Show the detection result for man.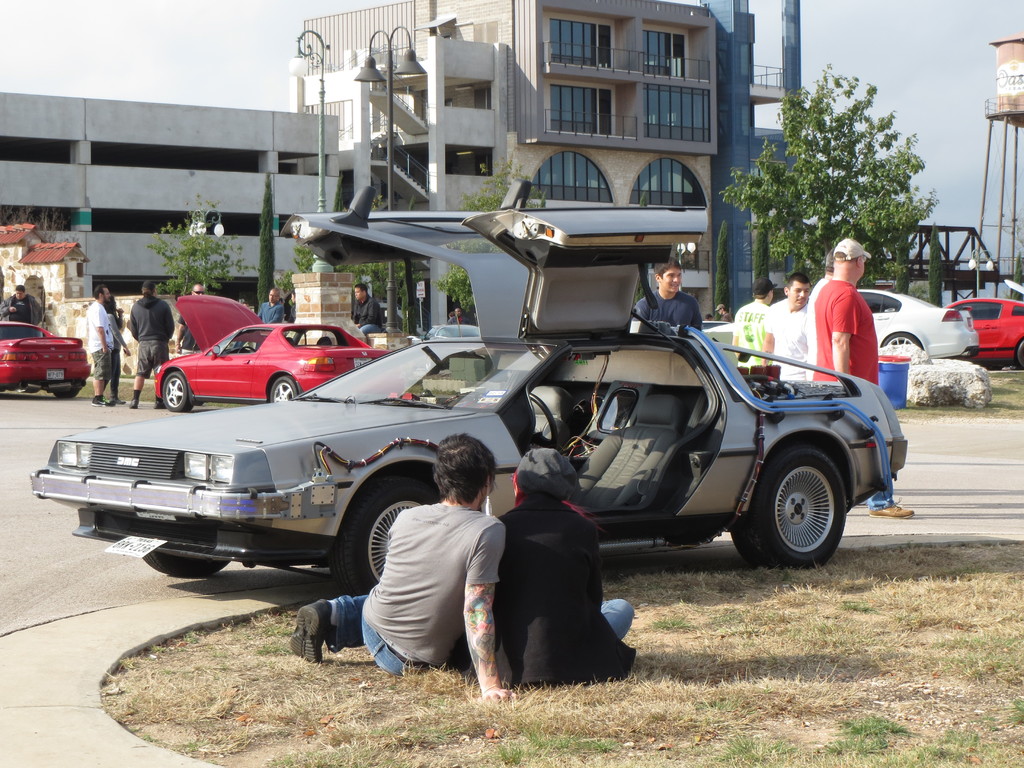
(x1=743, y1=265, x2=783, y2=378).
